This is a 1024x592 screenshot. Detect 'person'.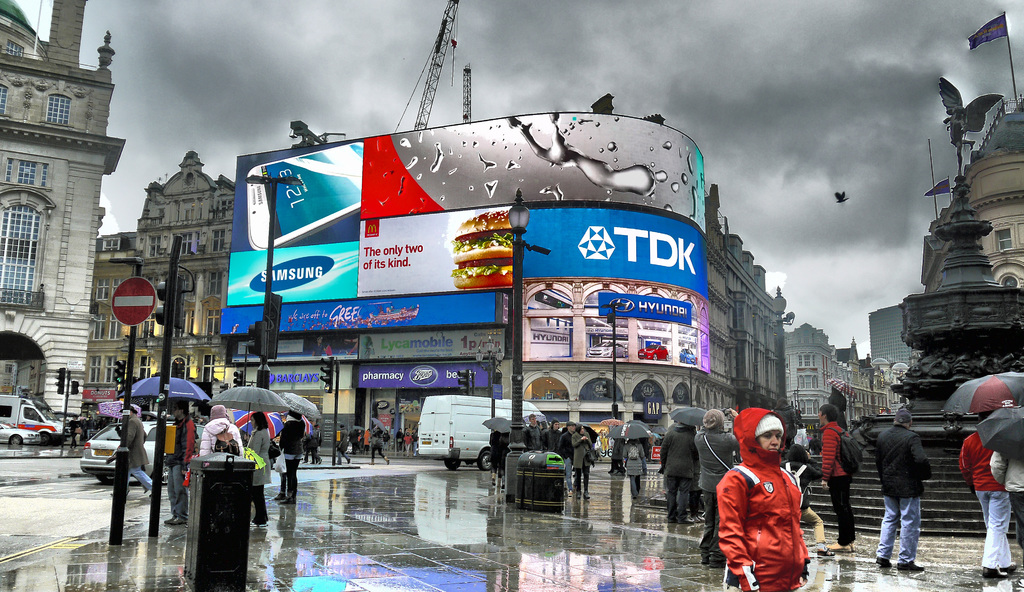
814 404 857 552.
